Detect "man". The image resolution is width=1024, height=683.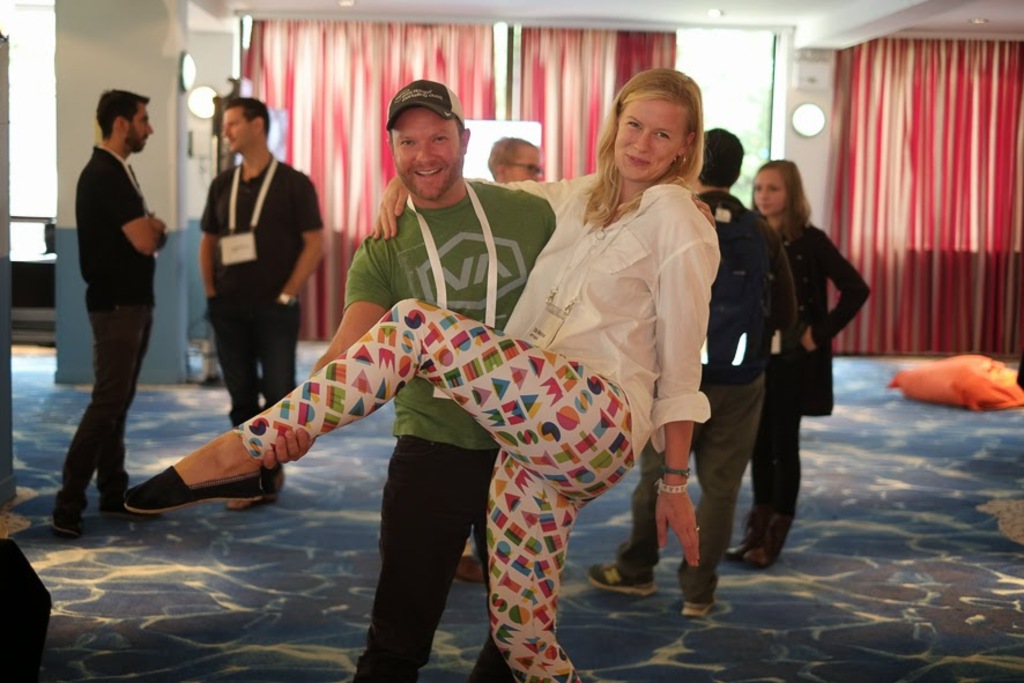
rect(199, 94, 320, 502).
